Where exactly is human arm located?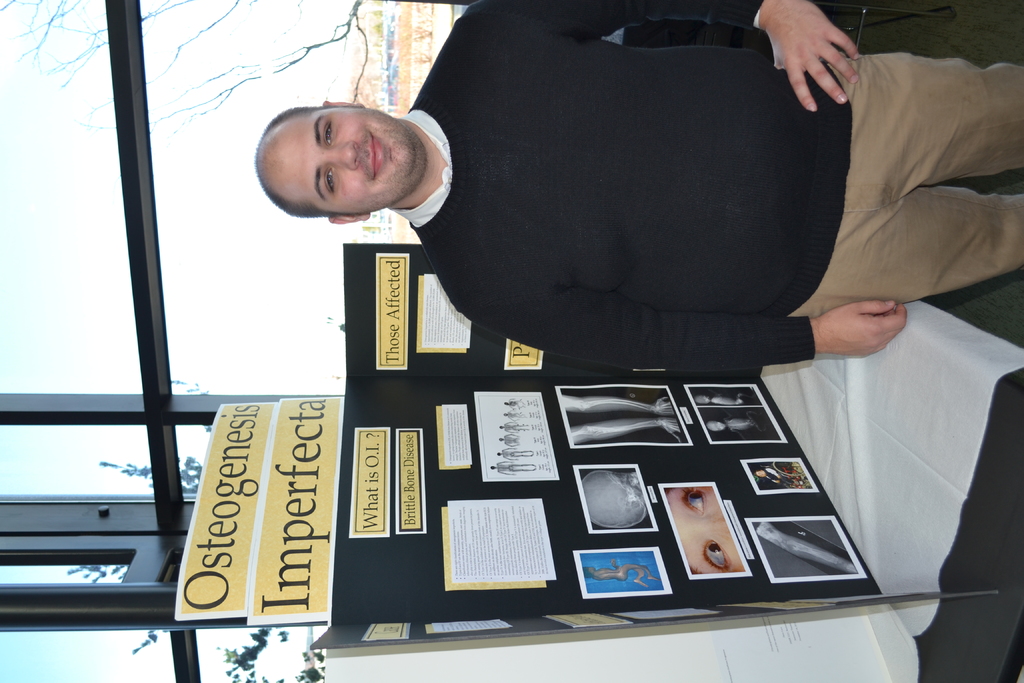
Its bounding box is 454,279,909,370.
